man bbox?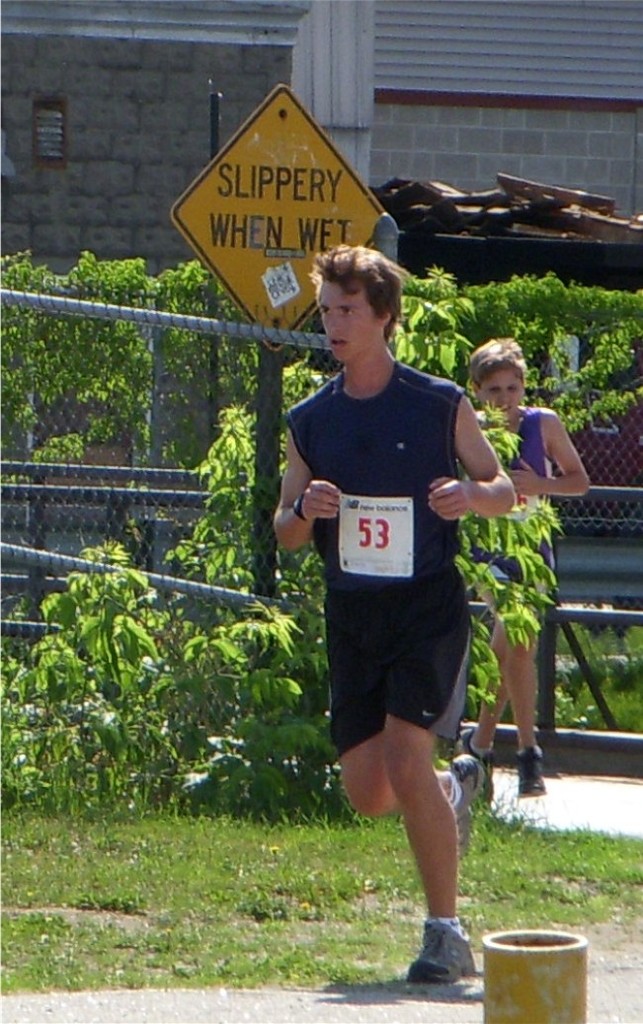
x1=455, y1=338, x2=593, y2=804
